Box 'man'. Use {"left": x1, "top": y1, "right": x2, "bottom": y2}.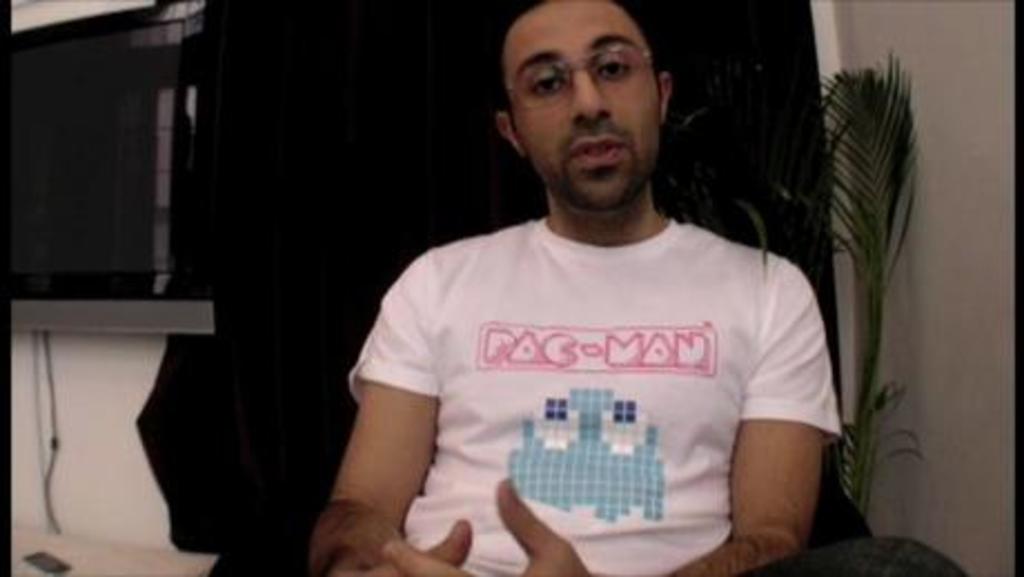
{"left": 341, "top": 9, "right": 850, "bottom": 564}.
